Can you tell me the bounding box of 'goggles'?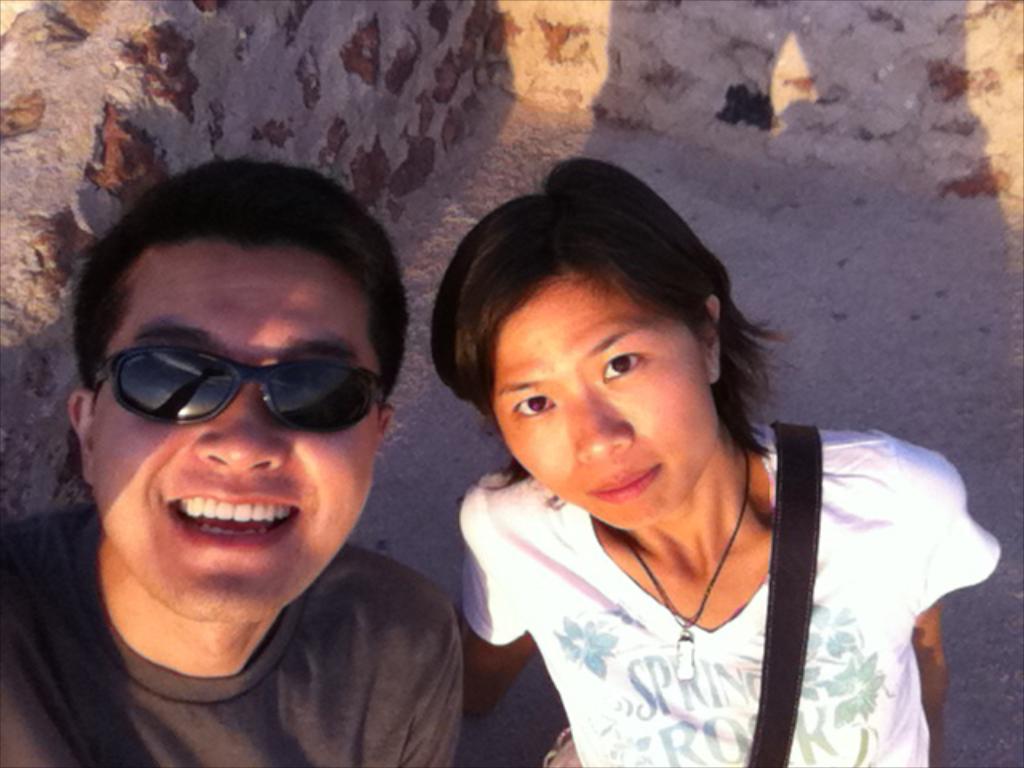
bbox(98, 334, 386, 442).
